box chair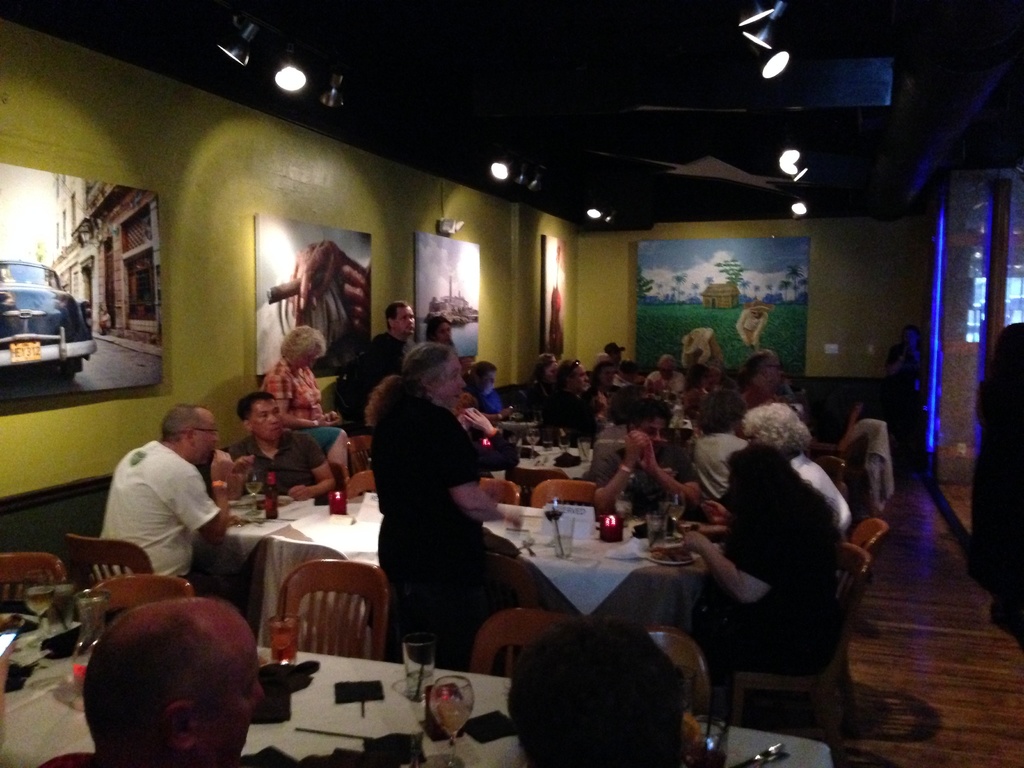
{"x1": 477, "y1": 479, "x2": 520, "y2": 511}
